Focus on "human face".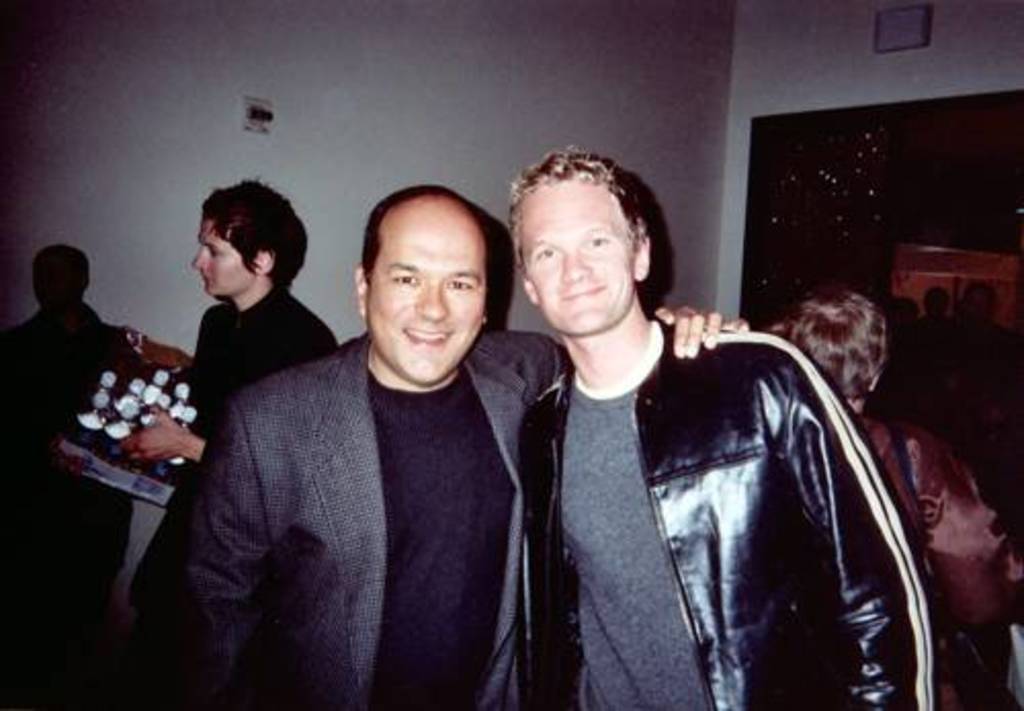
Focused at 524,172,637,330.
